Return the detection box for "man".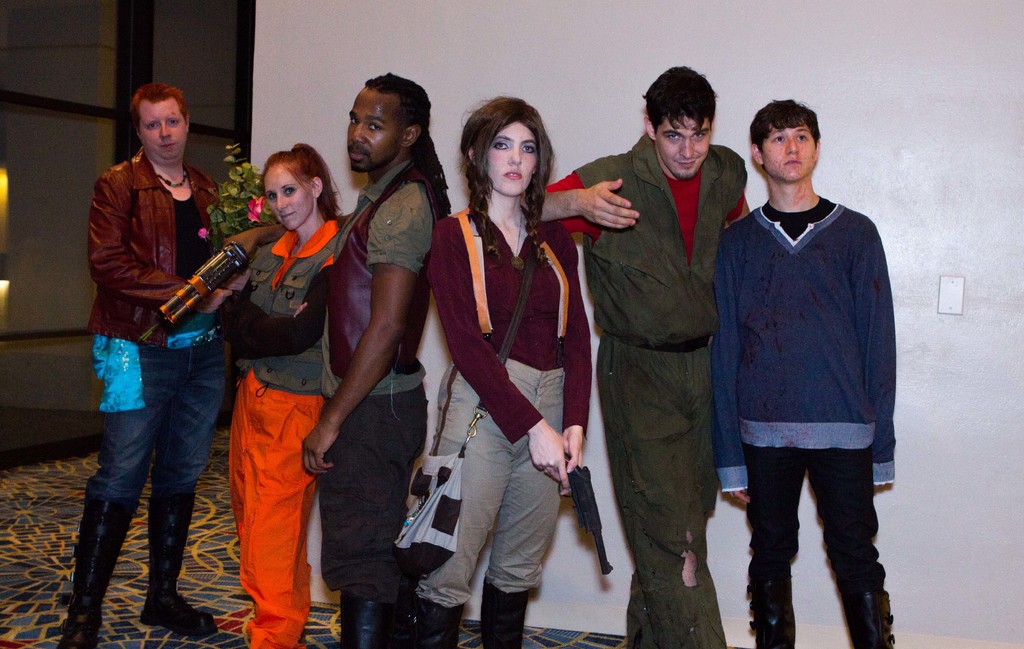
pyautogui.locateOnScreen(707, 87, 906, 630).
